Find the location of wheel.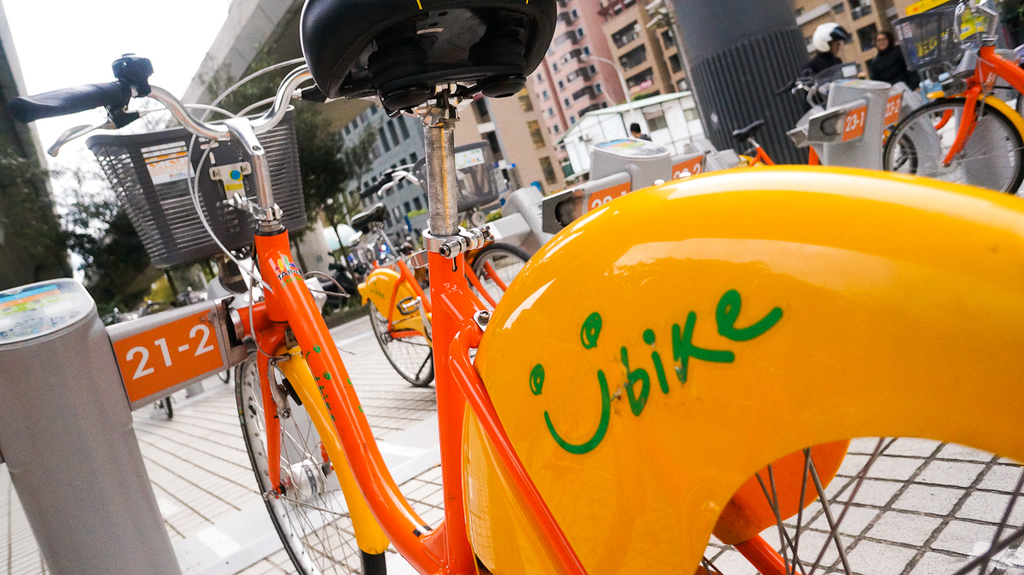
Location: <bbox>367, 294, 436, 384</bbox>.
